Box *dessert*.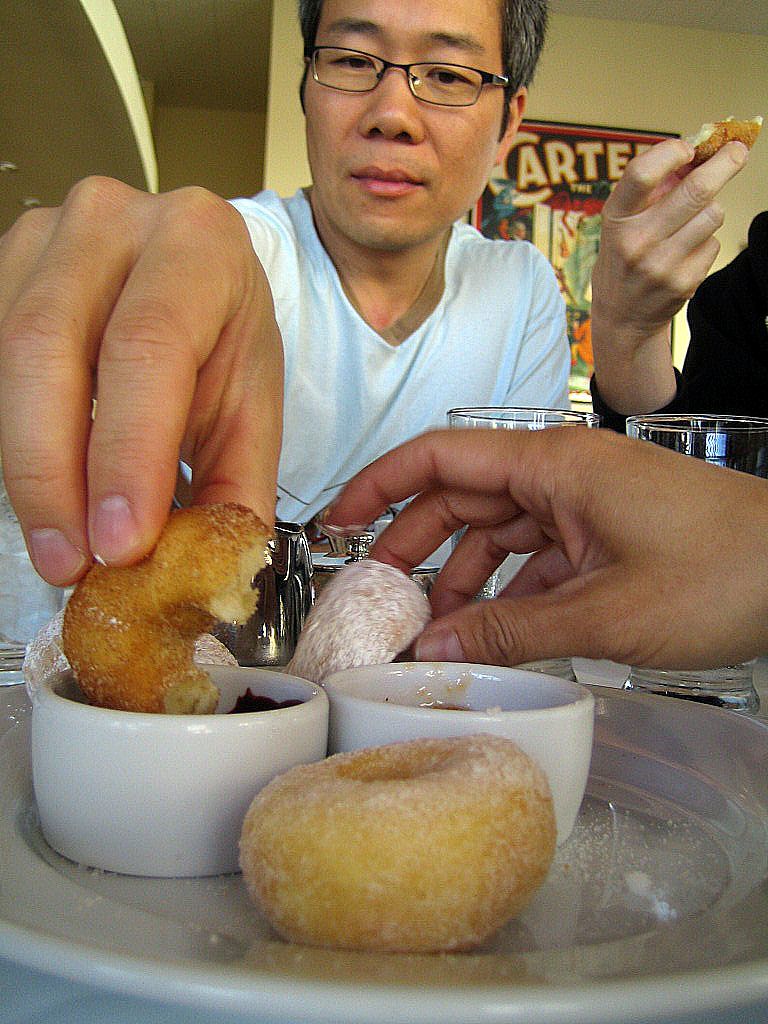
pyautogui.locateOnScreen(68, 497, 280, 722).
